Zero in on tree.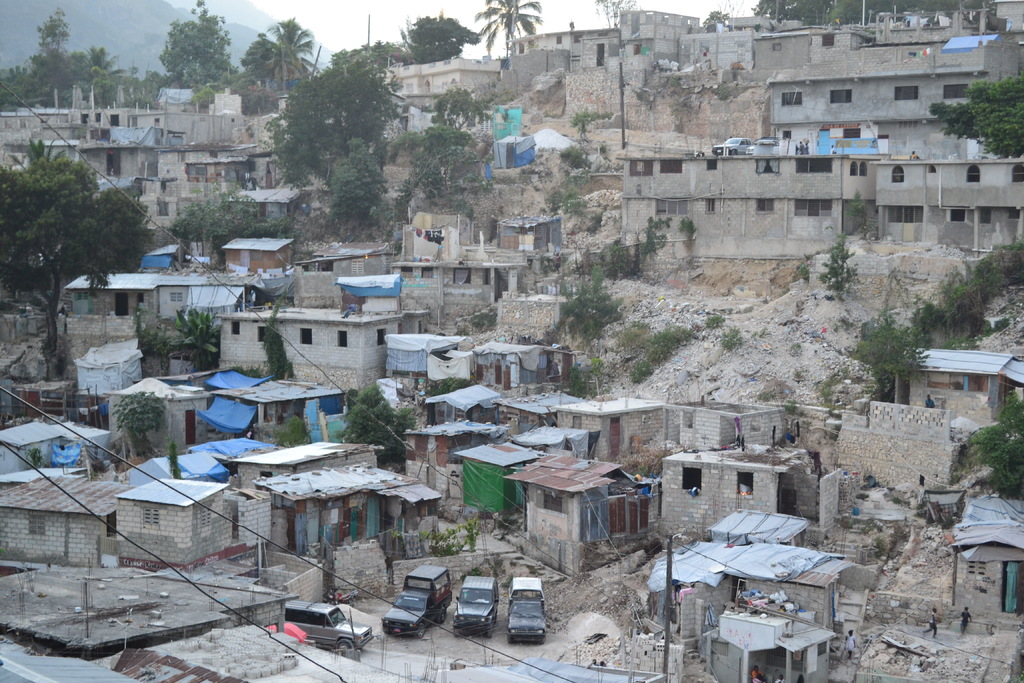
Zeroed in: <box>241,85,273,115</box>.
